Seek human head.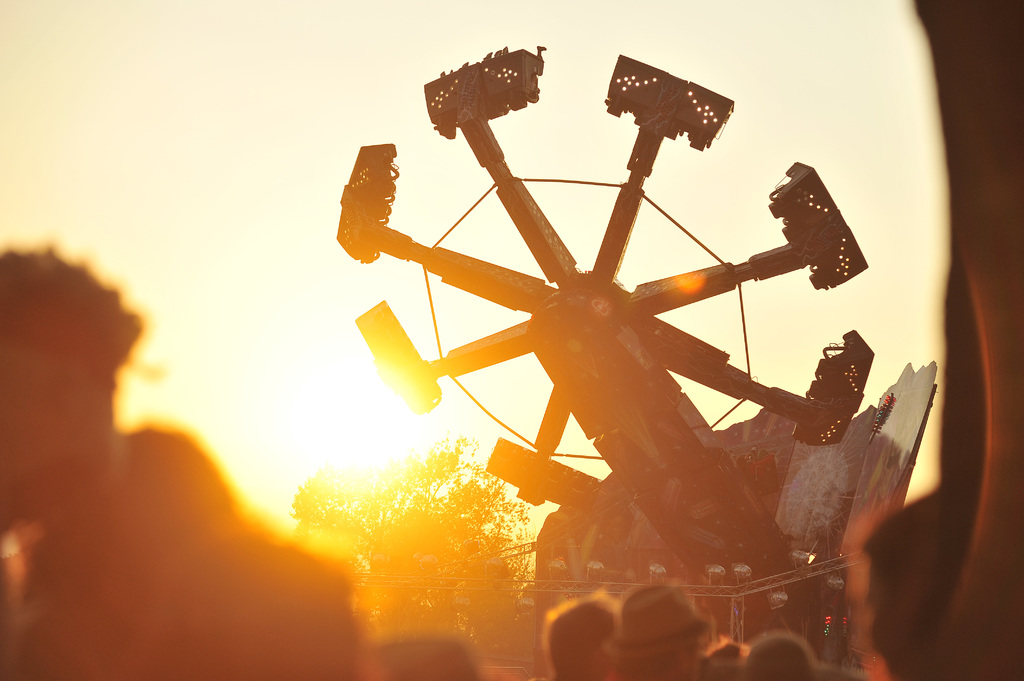
(547,589,618,678).
